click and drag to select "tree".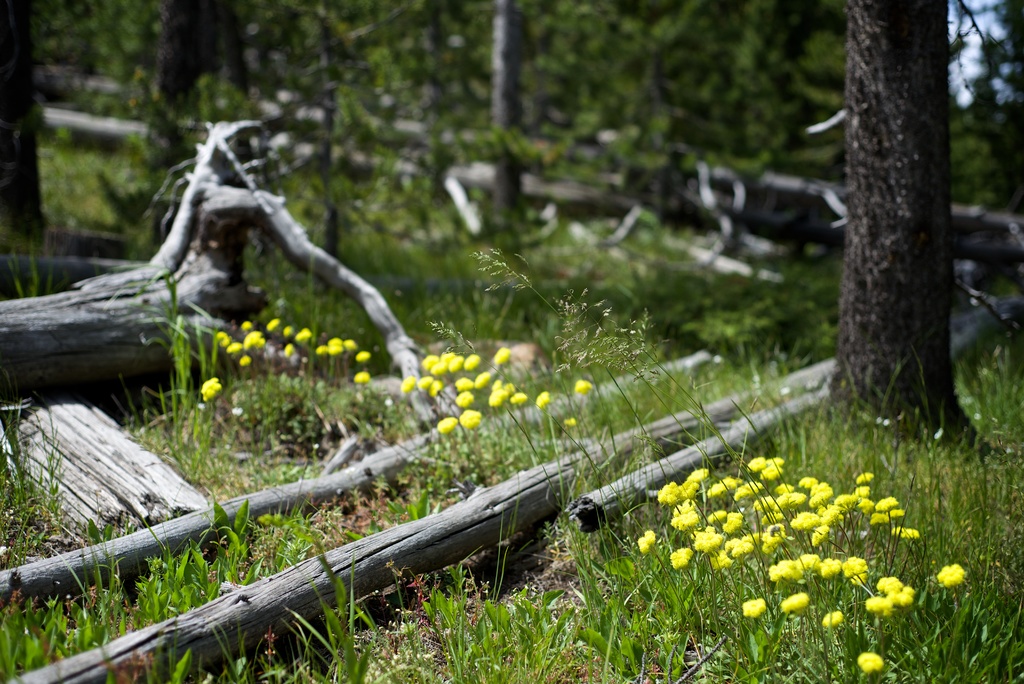
Selection: box=[811, 0, 986, 434].
